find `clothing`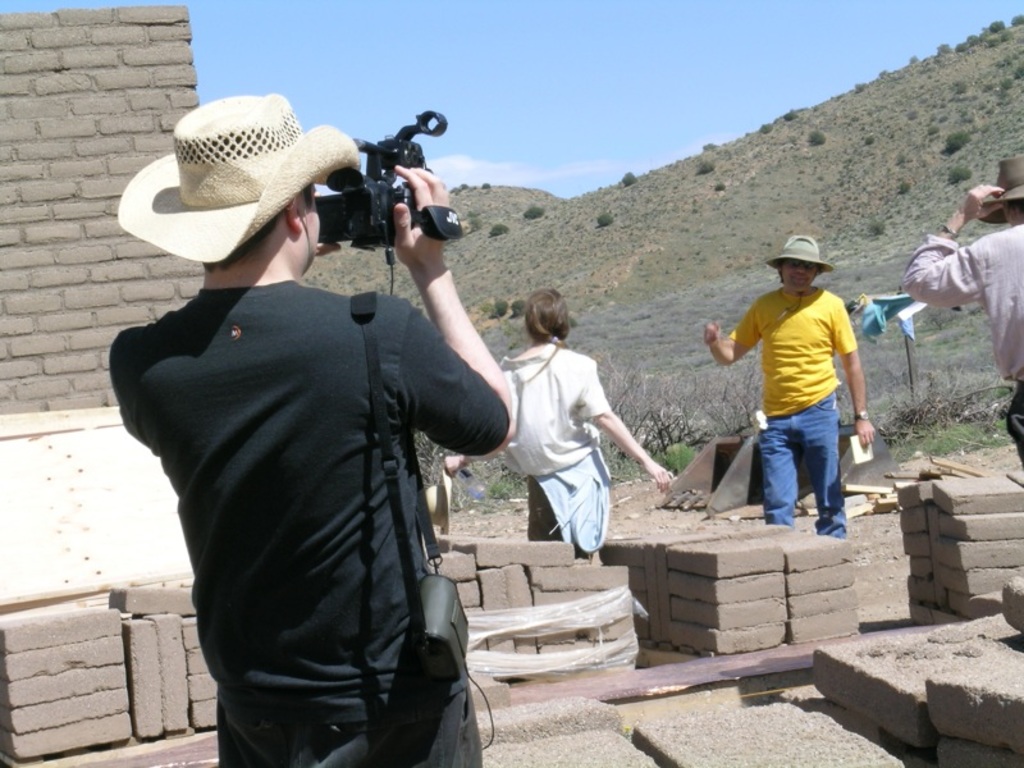
(136, 175, 540, 750)
